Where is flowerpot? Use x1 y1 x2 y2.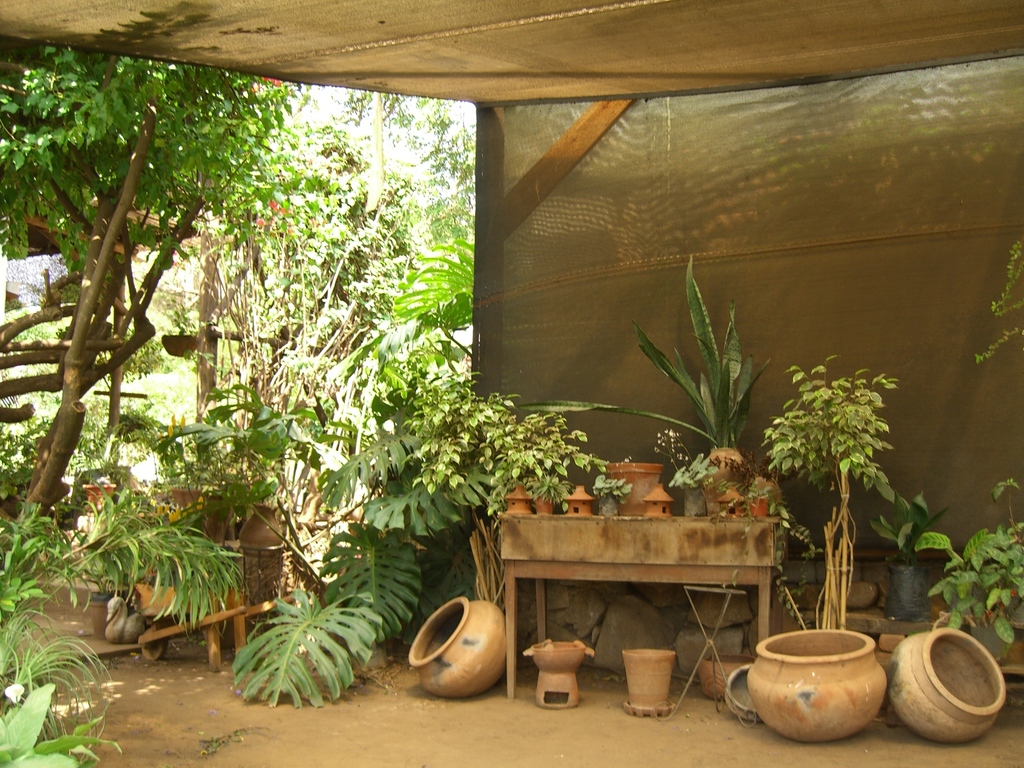
168 490 234 544.
